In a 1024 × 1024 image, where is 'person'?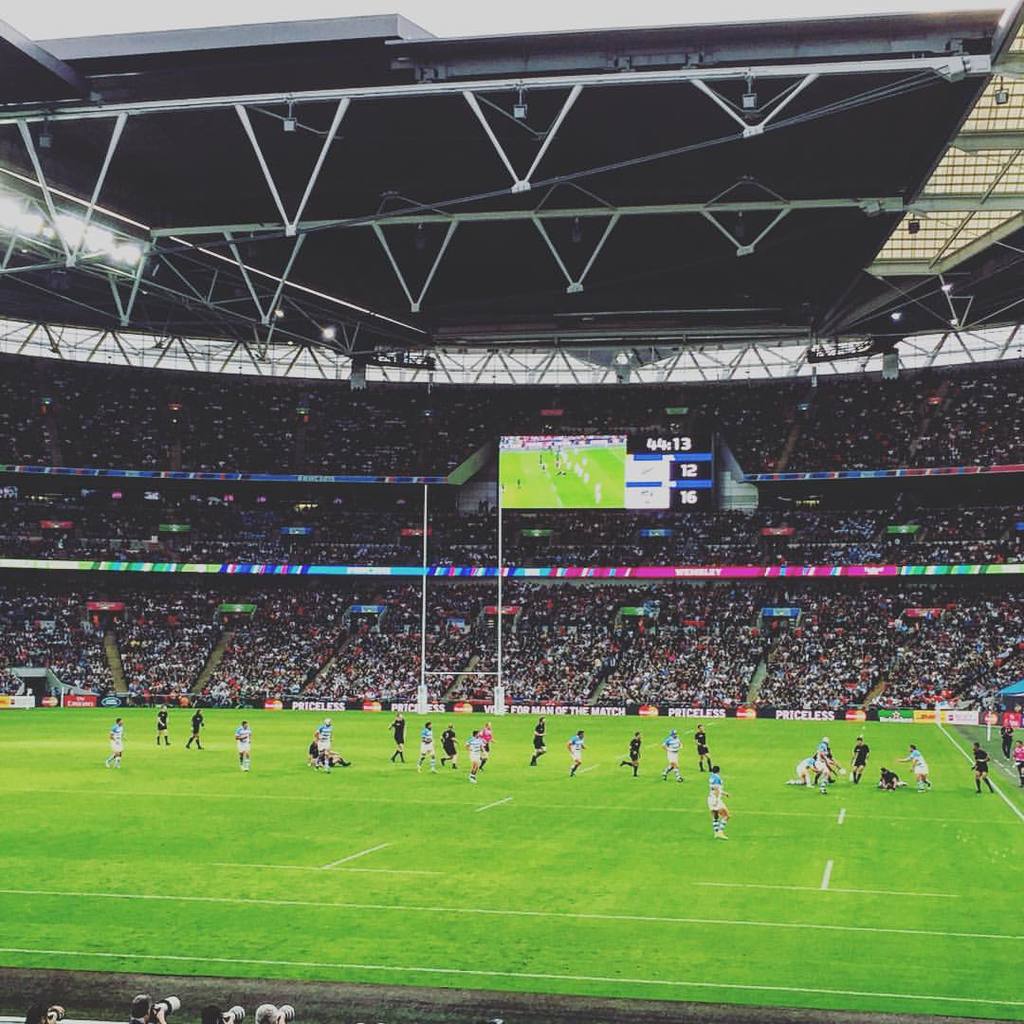
[x1=788, y1=757, x2=814, y2=790].
